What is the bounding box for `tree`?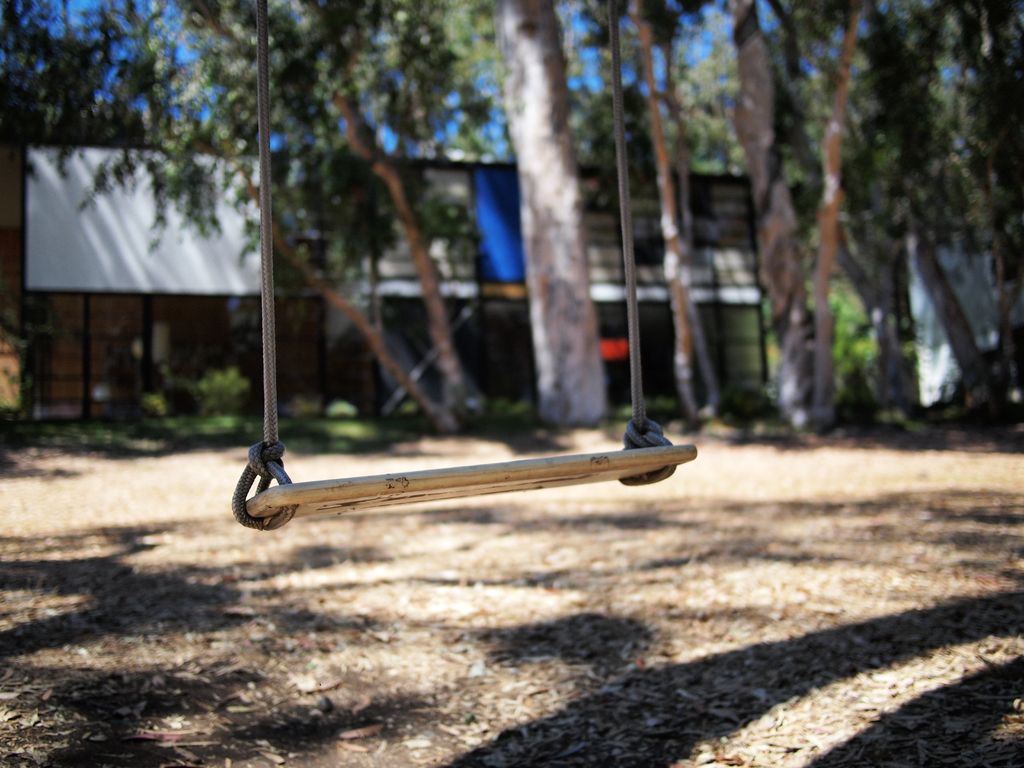
<box>136,0,495,419</box>.
